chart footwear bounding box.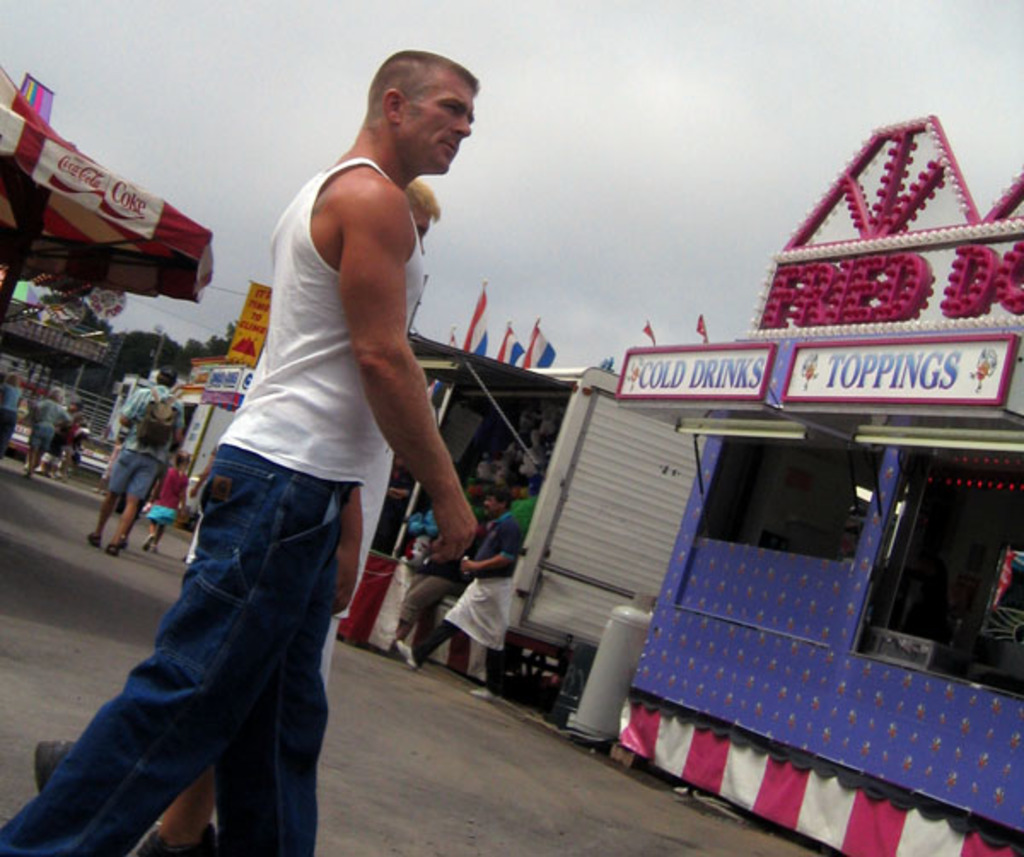
Charted: crop(393, 635, 423, 676).
